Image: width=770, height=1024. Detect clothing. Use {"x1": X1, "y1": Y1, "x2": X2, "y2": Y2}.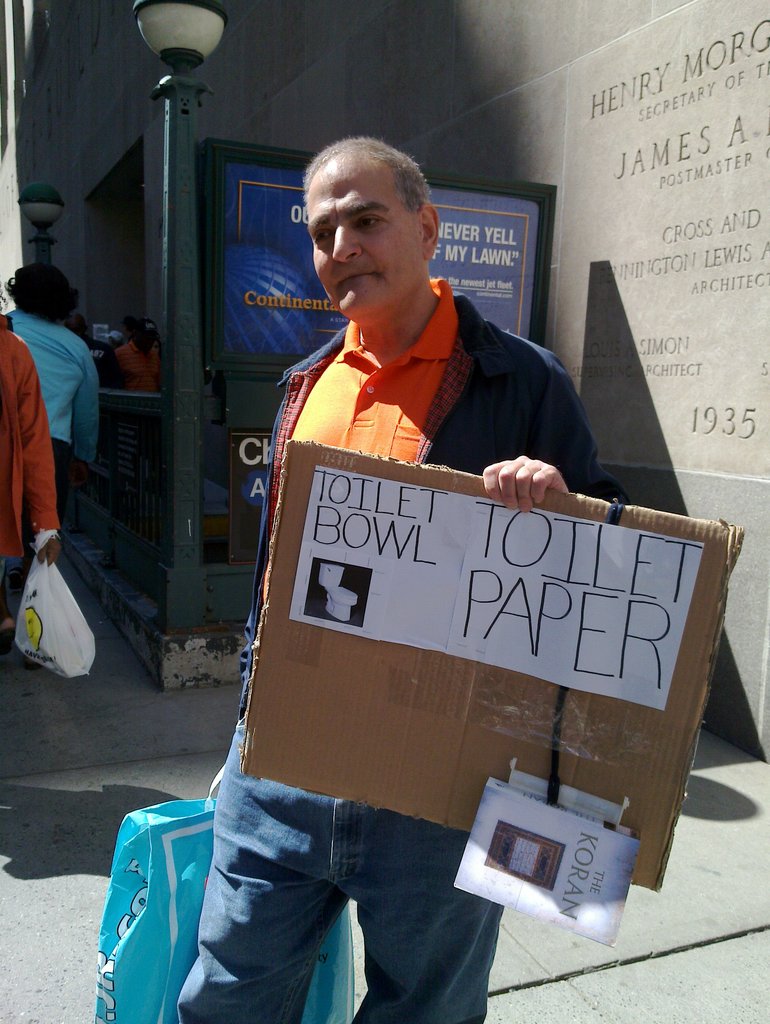
{"x1": 115, "y1": 327, "x2": 160, "y2": 400}.
